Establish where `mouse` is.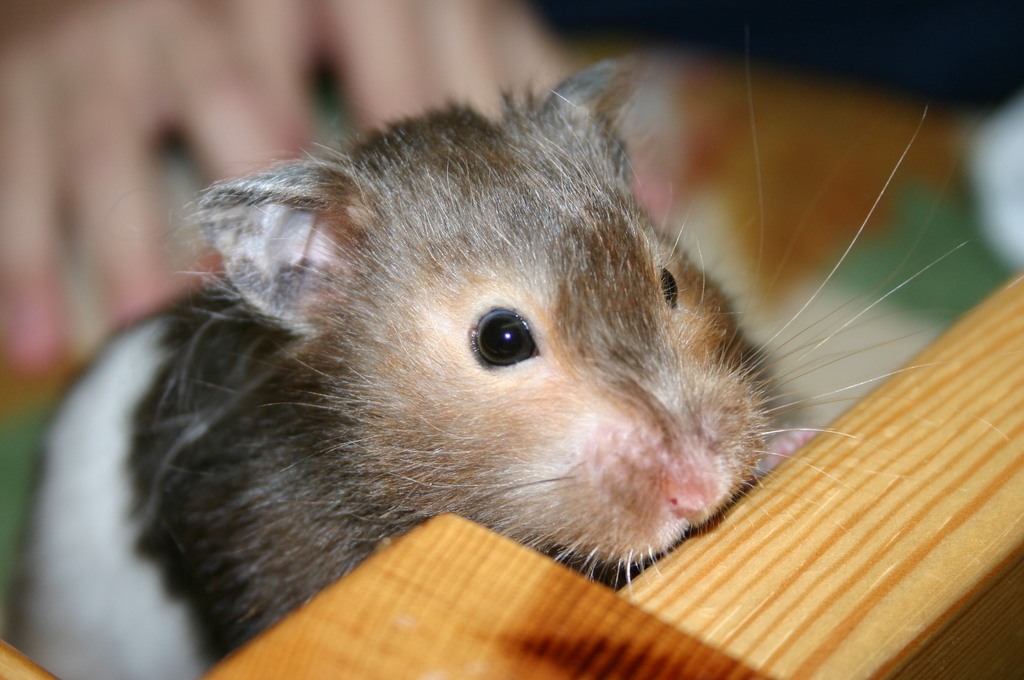
Established at (23, 57, 964, 679).
